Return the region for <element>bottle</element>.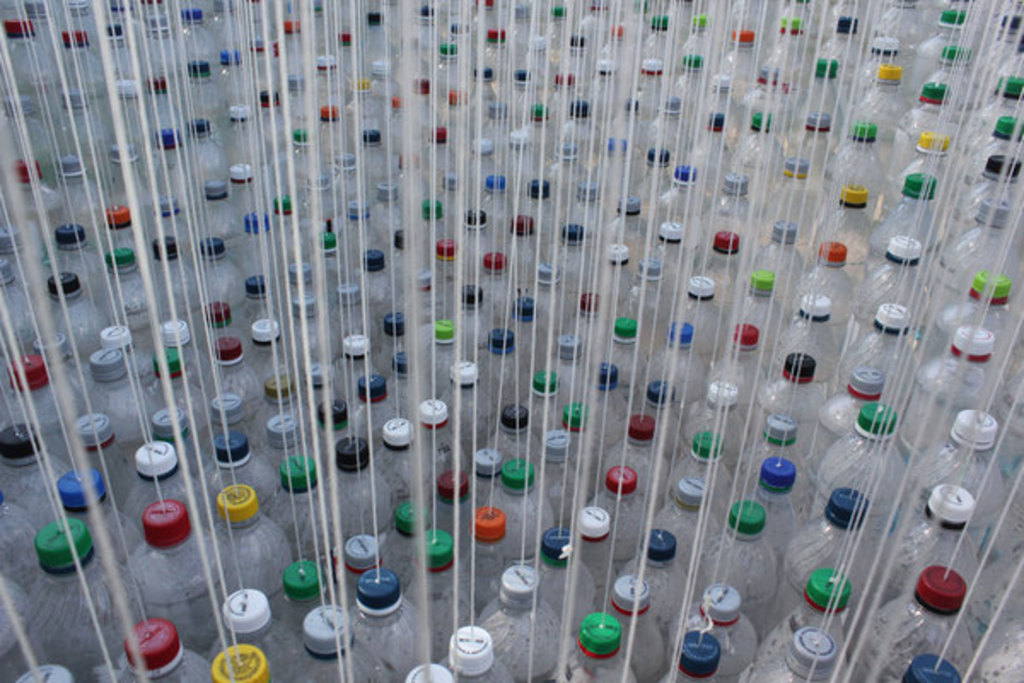
Rect(550, 138, 591, 217).
